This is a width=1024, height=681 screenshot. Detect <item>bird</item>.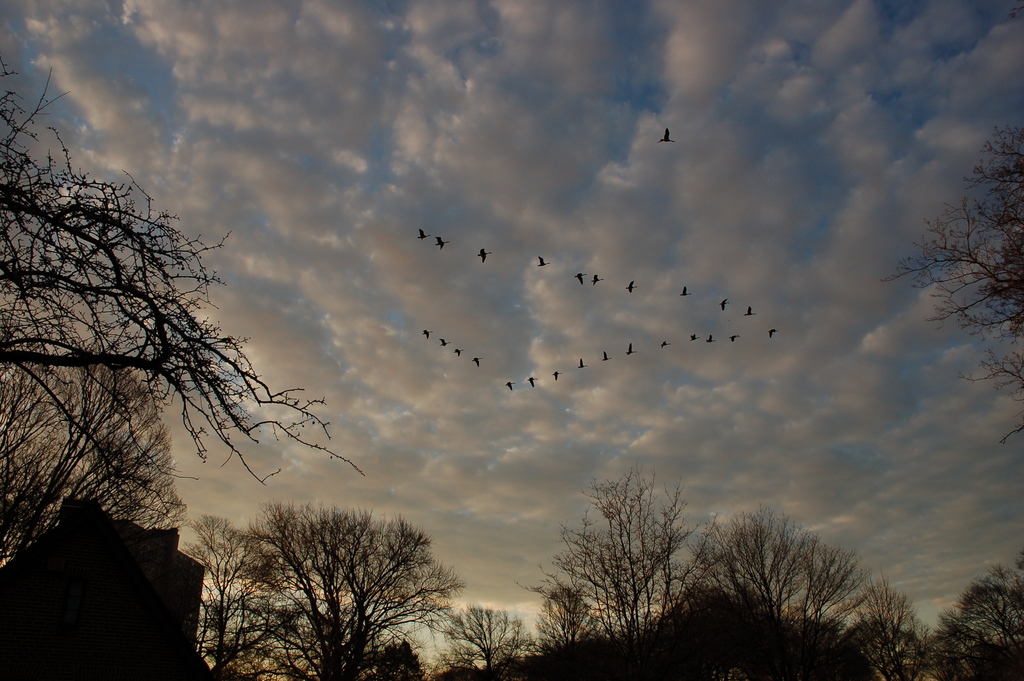
456, 349, 466, 357.
